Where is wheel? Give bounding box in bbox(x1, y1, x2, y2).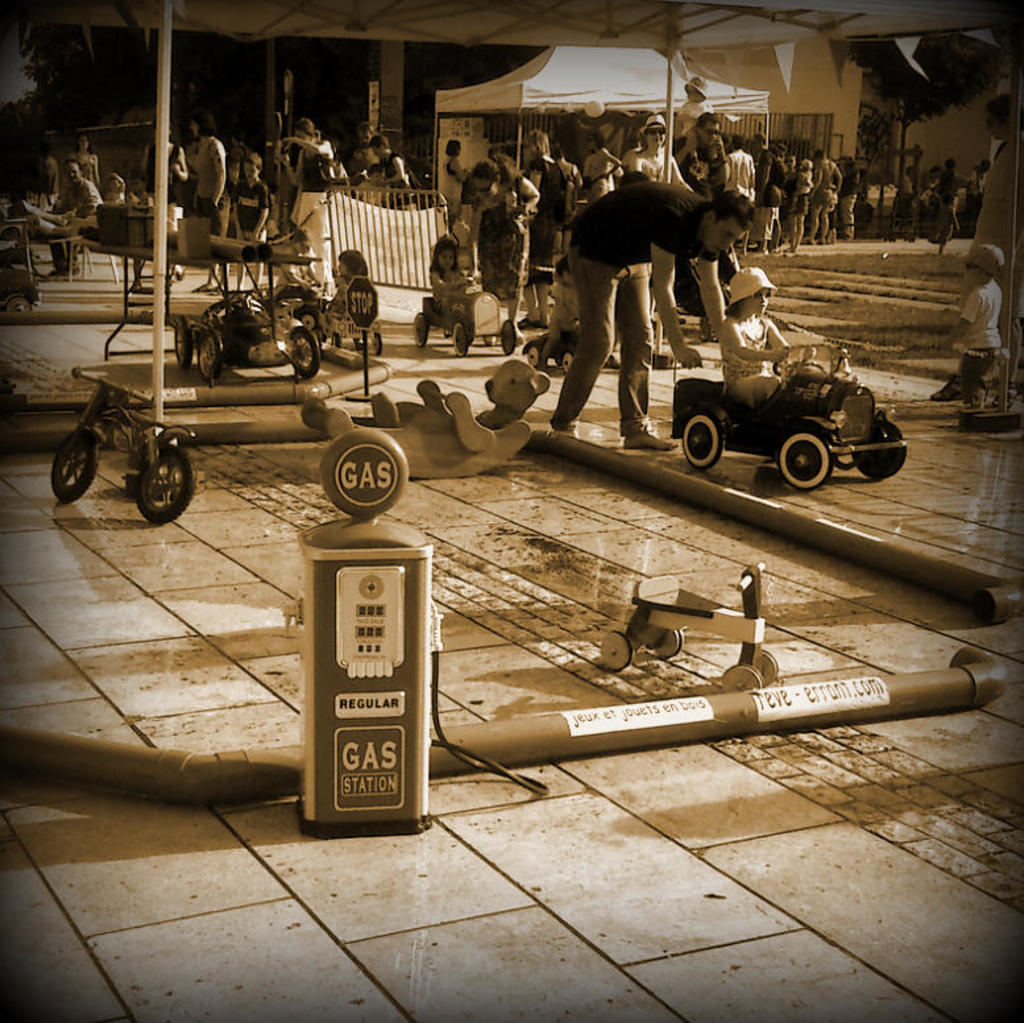
bbox(136, 448, 198, 523).
